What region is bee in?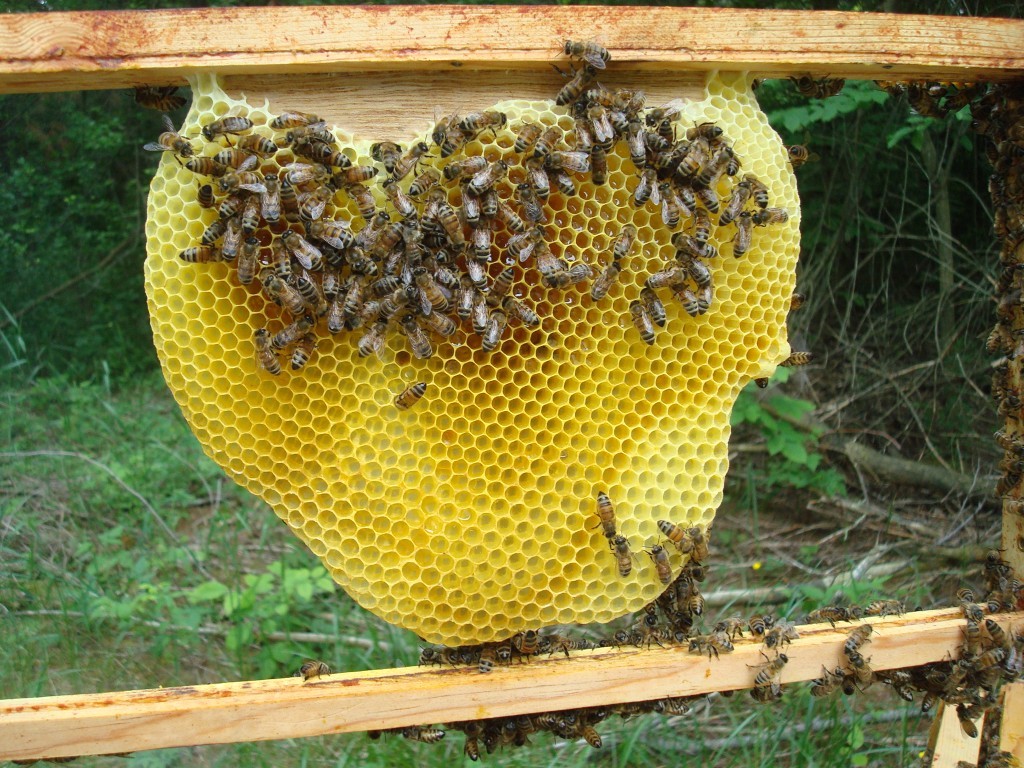
detection(642, 289, 675, 327).
